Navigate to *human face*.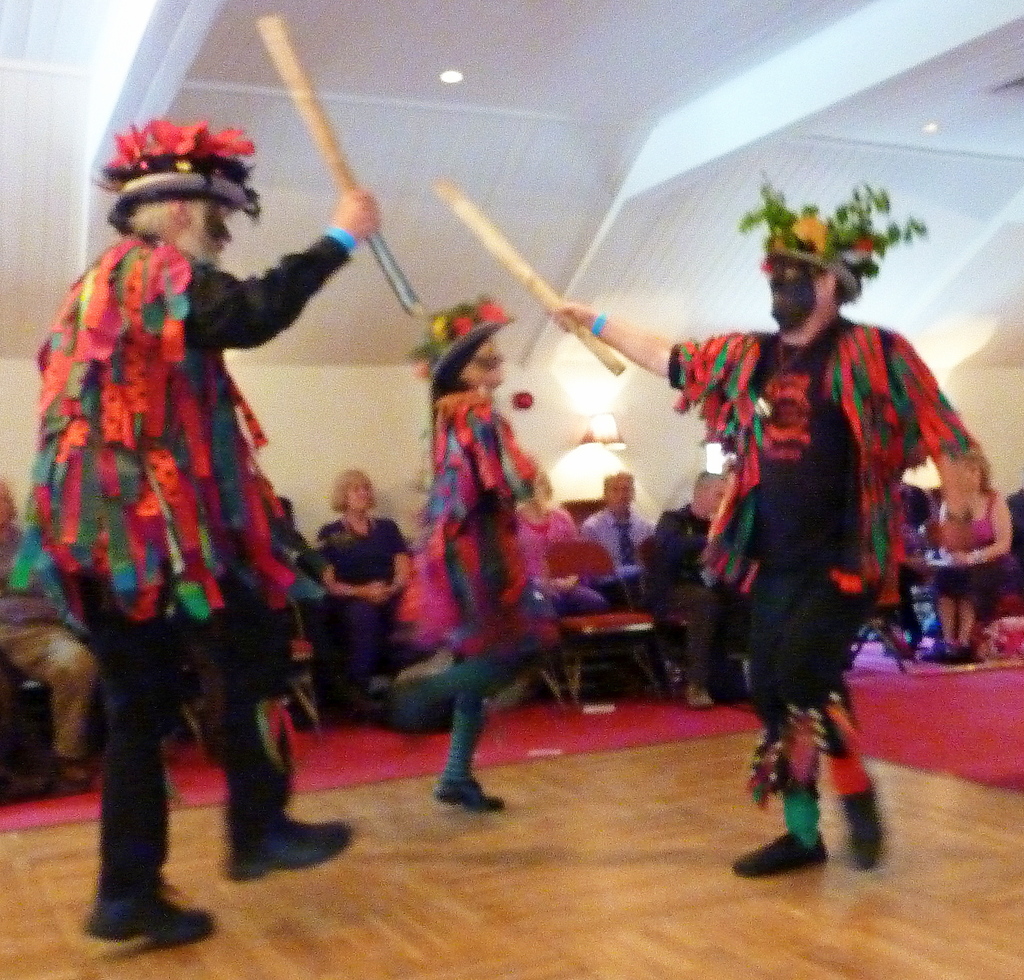
Navigation target: [690, 475, 728, 524].
